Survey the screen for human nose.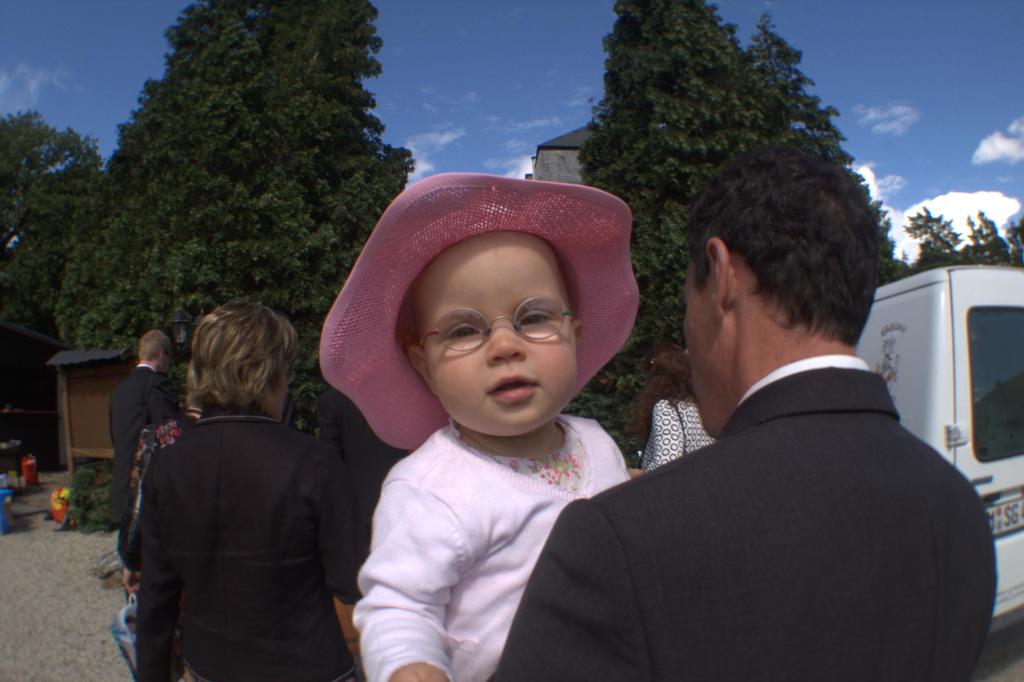
Survey found: detection(484, 321, 527, 365).
